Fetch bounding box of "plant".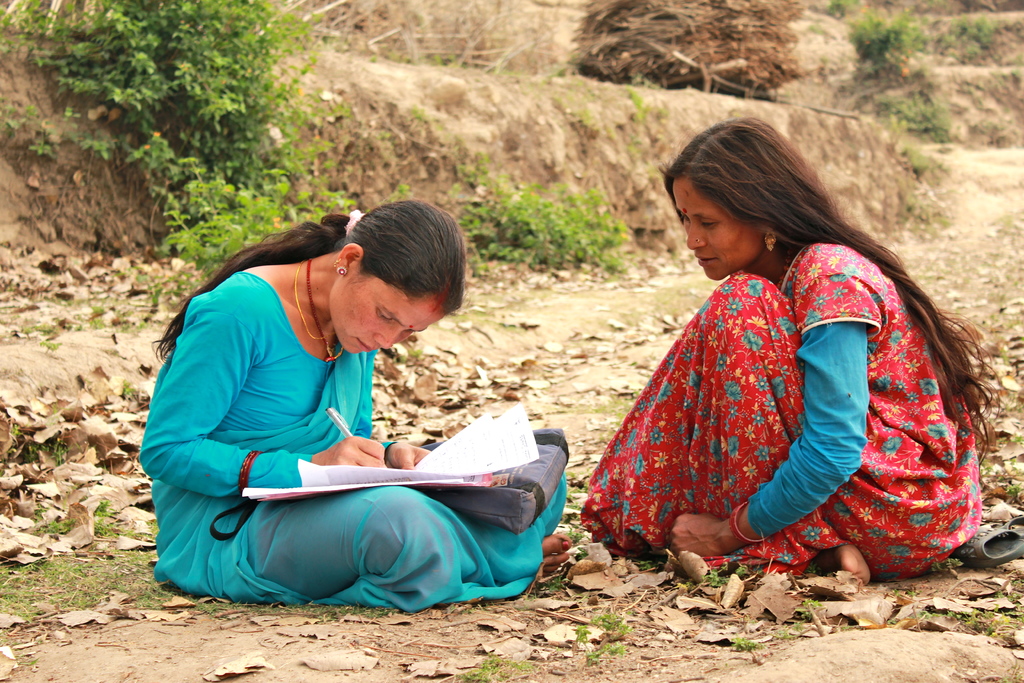
Bbox: detection(564, 527, 577, 537).
